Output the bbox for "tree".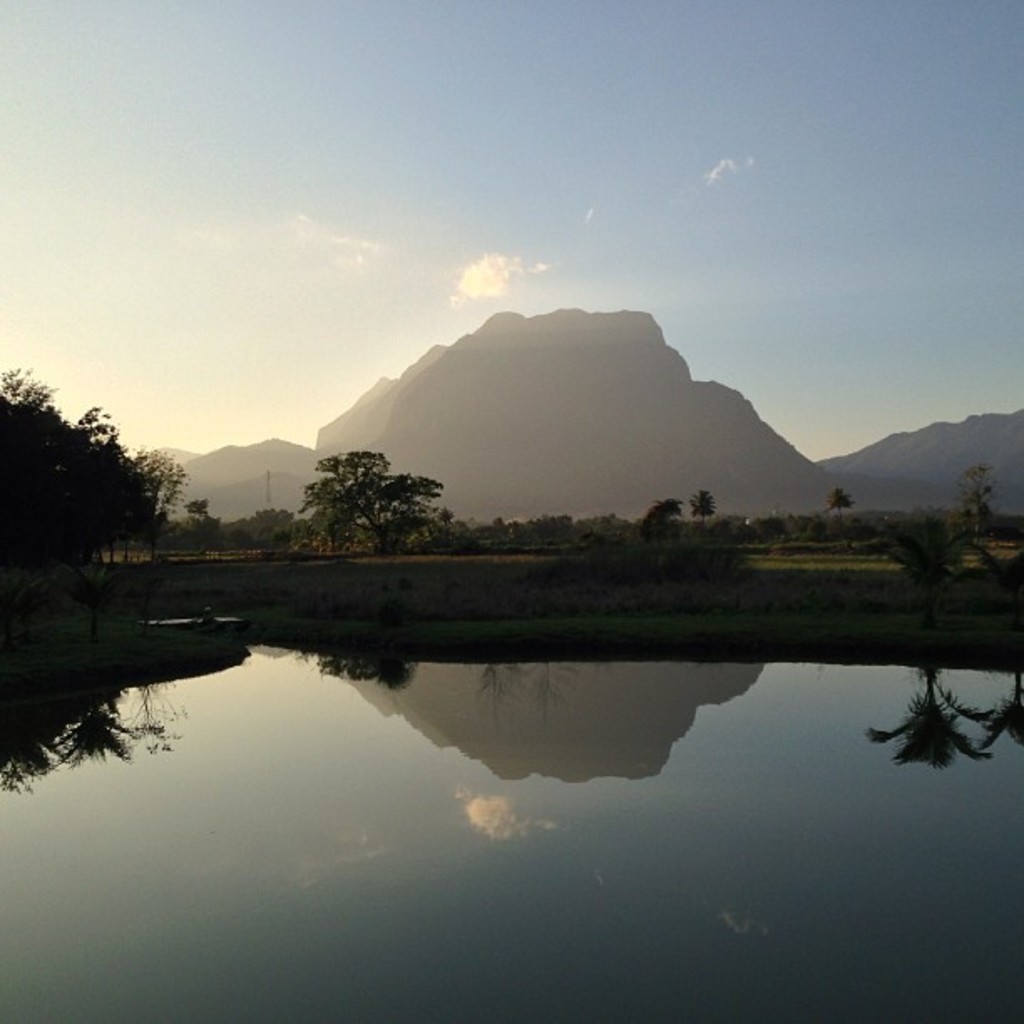
x1=179 y1=505 x2=316 y2=552.
